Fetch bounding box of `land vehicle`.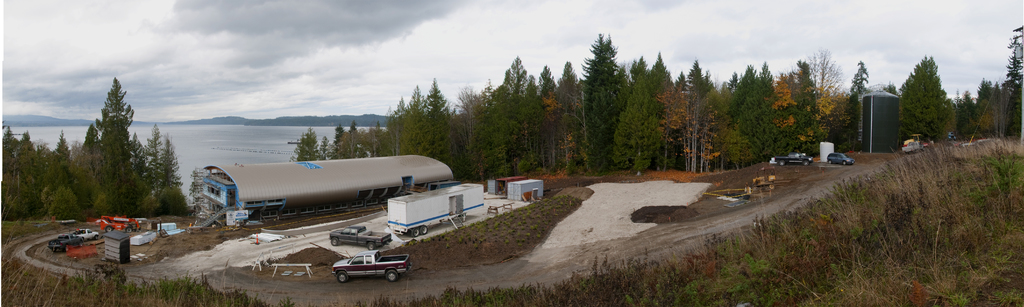
Bbox: <bbox>47, 233, 76, 254</bbox>.
